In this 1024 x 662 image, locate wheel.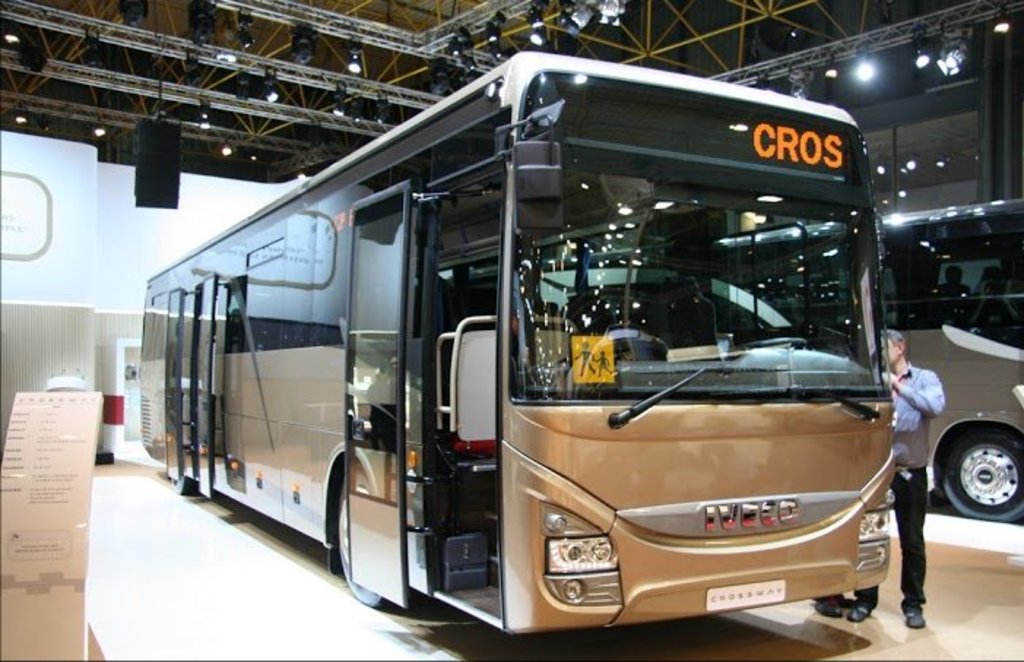
Bounding box: l=336, t=463, r=387, b=615.
